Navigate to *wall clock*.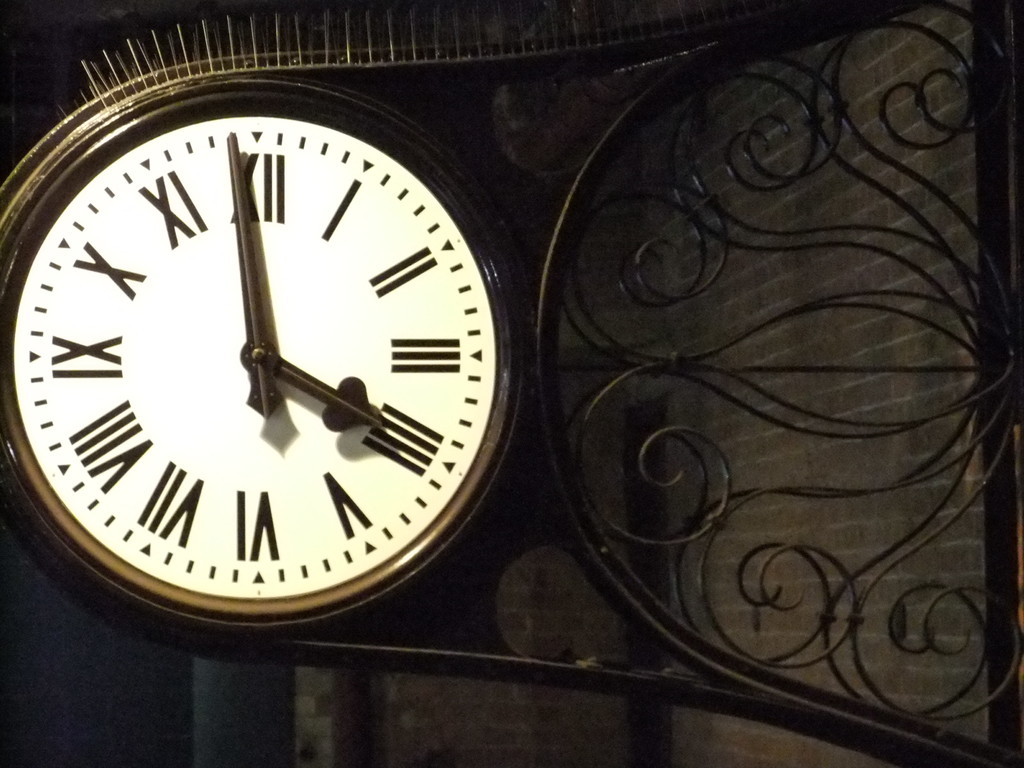
Navigation target: [left=0, top=63, right=532, bottom=648].
